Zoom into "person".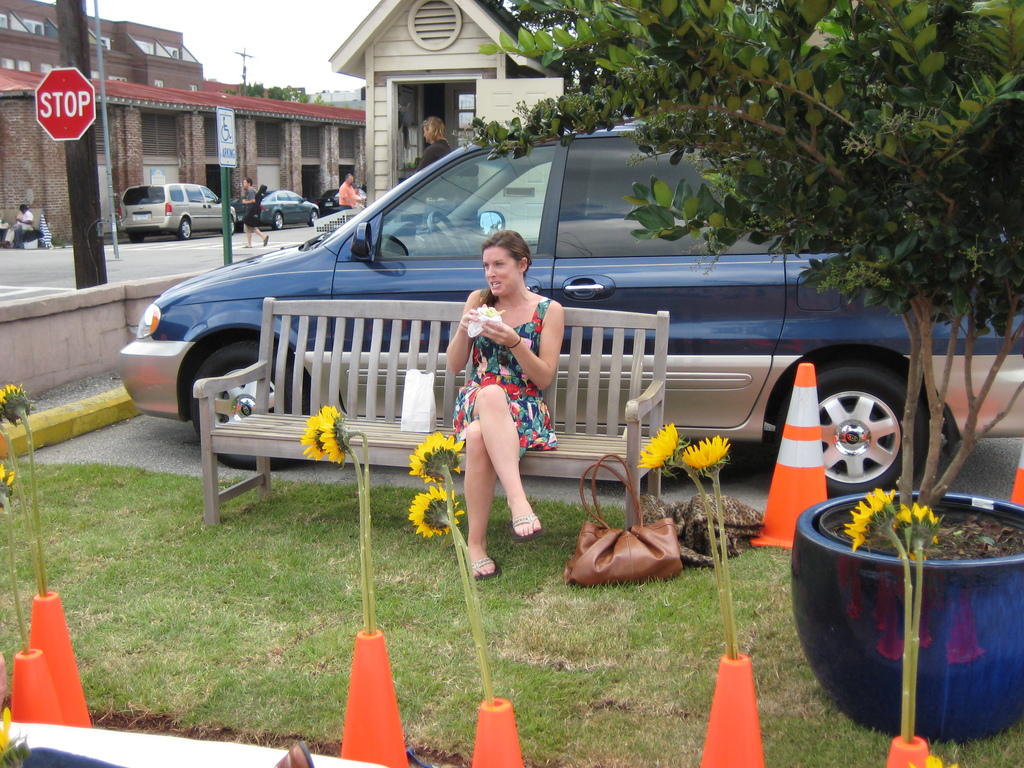
Zoom target: rect(435, 227, 545, 581).
